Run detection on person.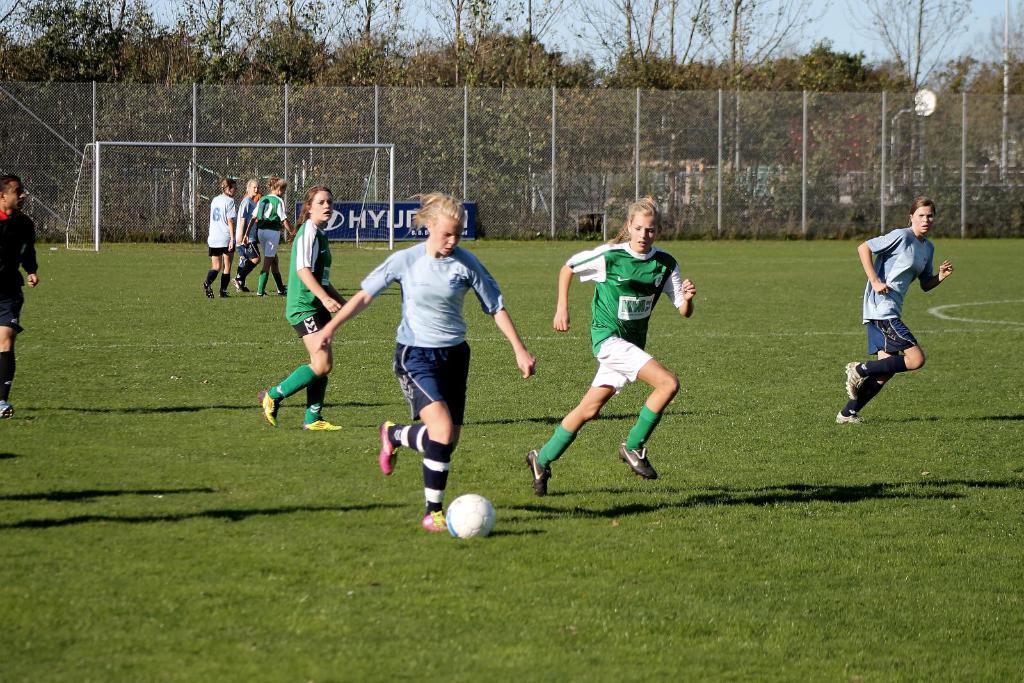
Result: (248, 181, 294, 301).
